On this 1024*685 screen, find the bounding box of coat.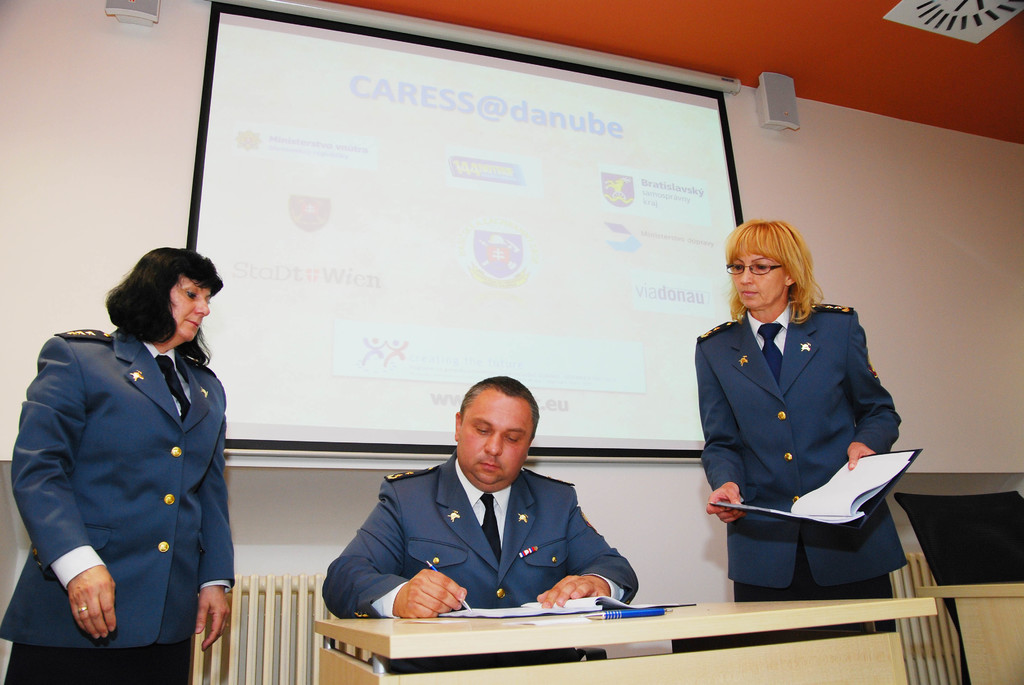
Bounding box: 314, 455, 644, 610.
